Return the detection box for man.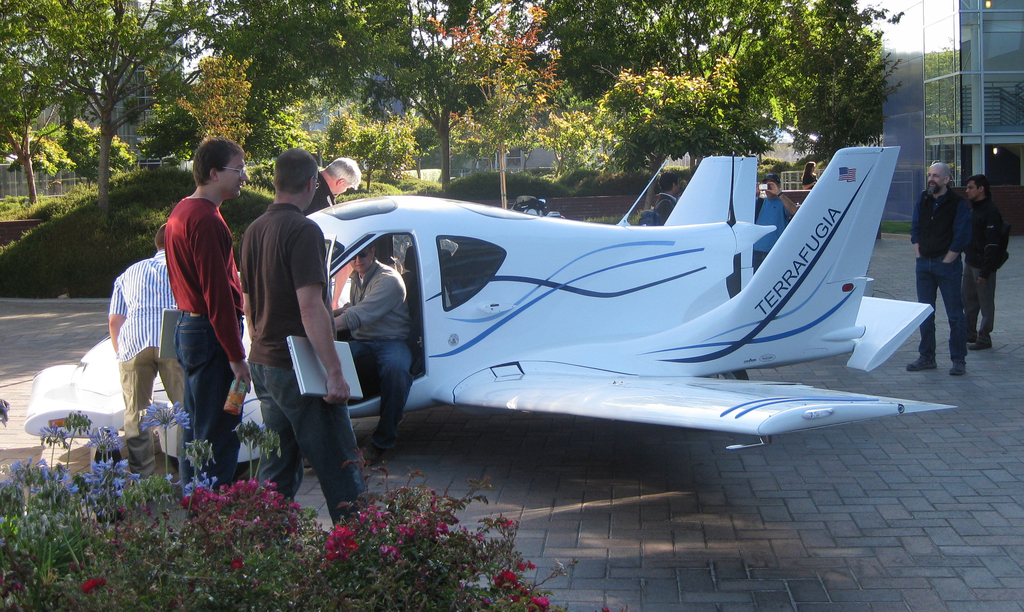
box(159, 138, 248, 495).
